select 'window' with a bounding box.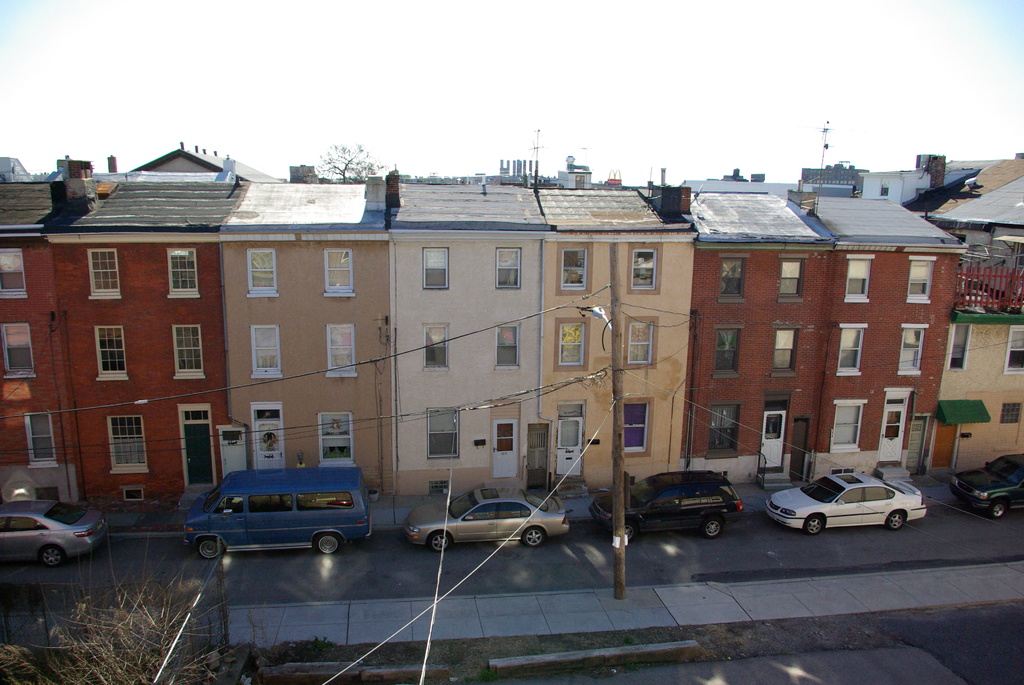
x1=721 y1=251 x2=746 y2=301.
